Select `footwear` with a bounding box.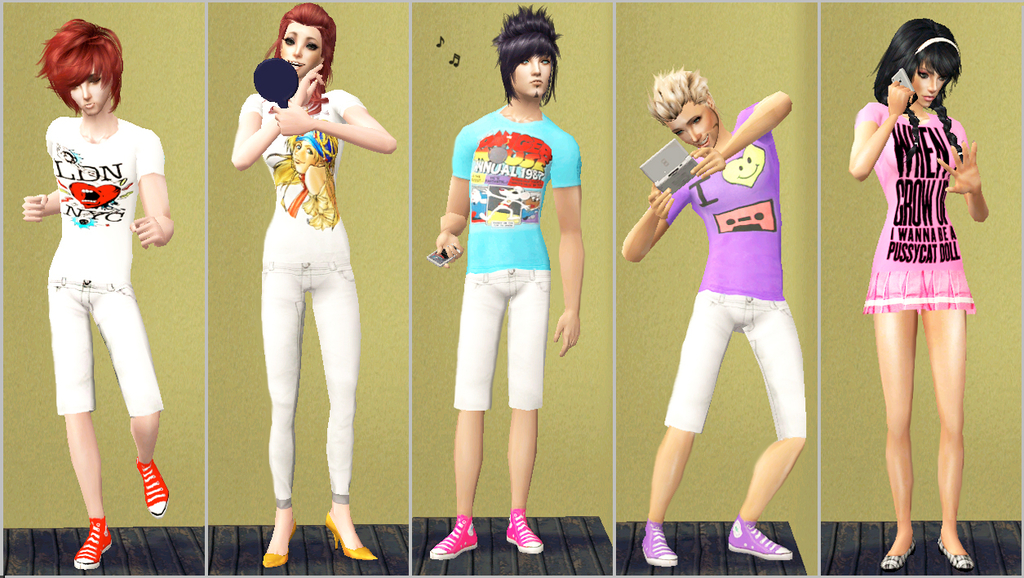
503:508:543:554.
